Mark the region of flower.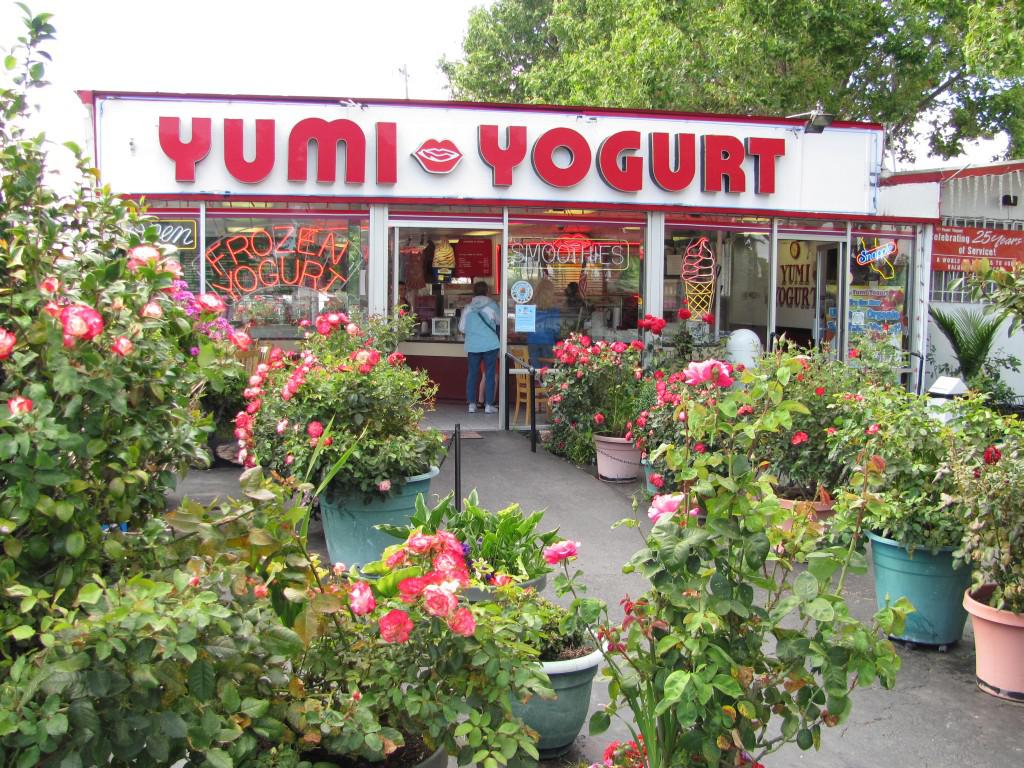
Region: detection(447, 608, 474, 634).
